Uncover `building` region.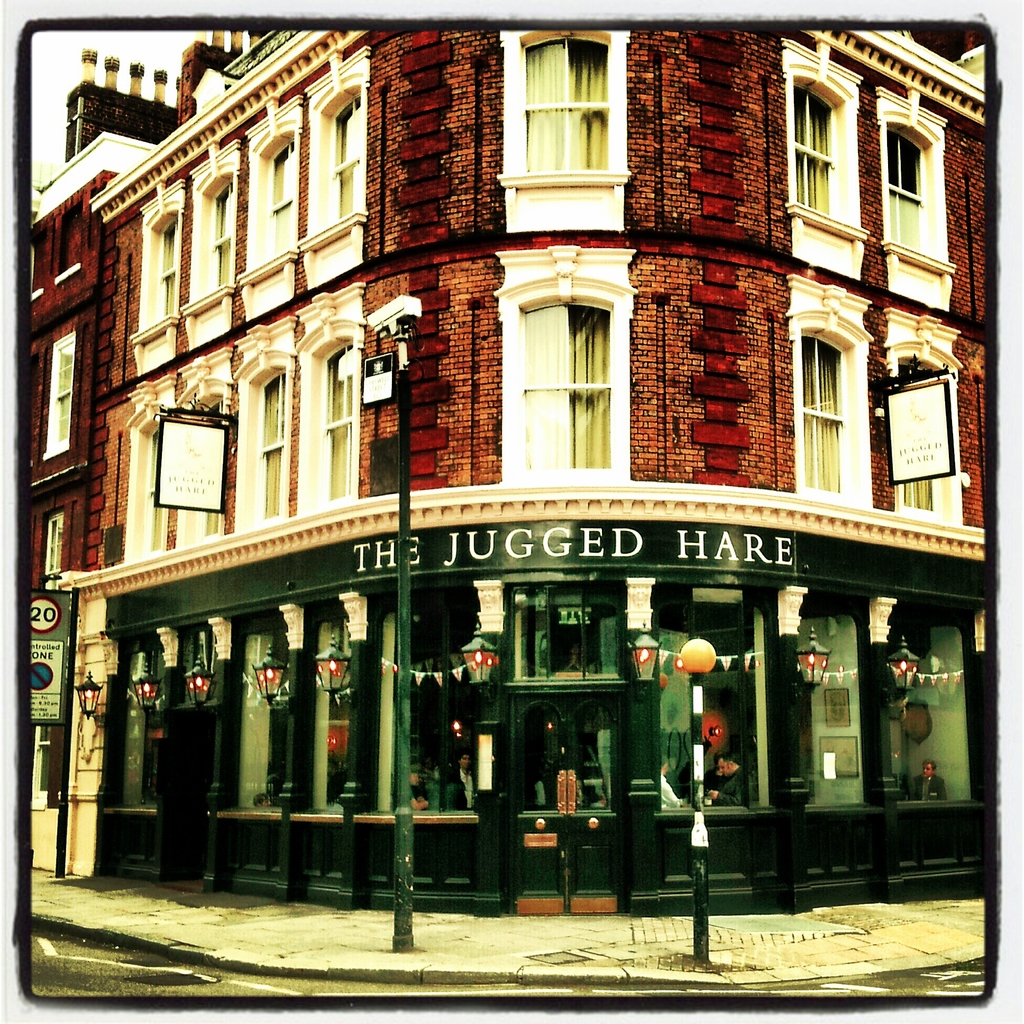
Uncovered: select_region(20, 50, 178, 879).
